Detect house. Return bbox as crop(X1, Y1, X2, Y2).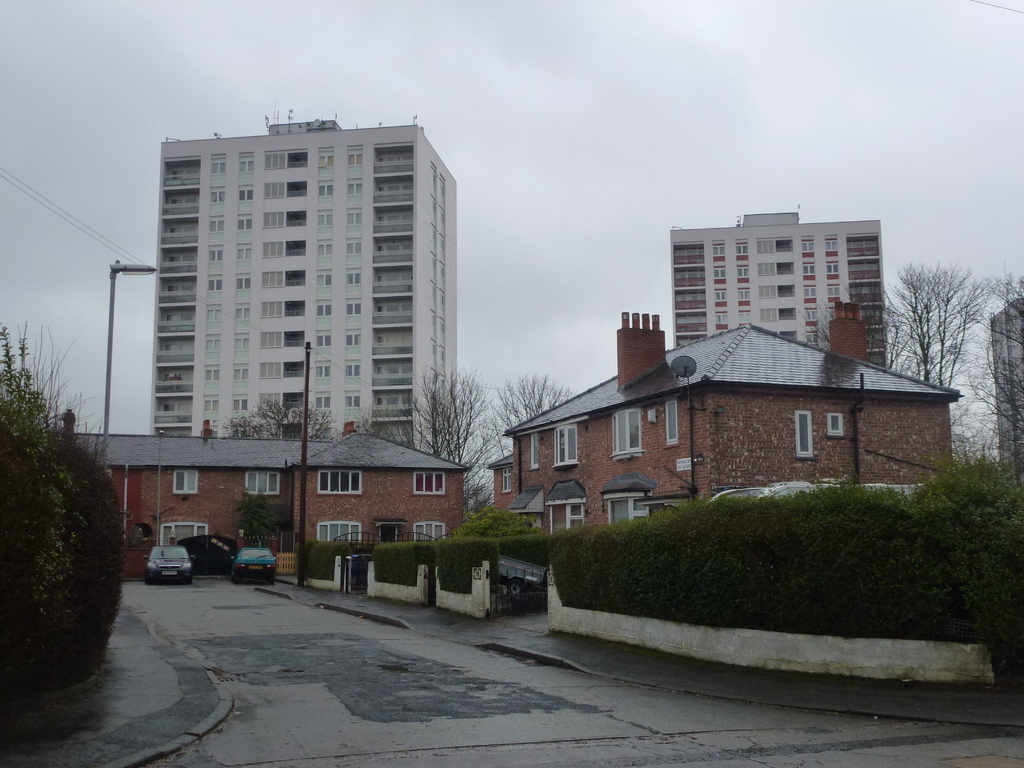
crop(134, 111, 489, 438).
